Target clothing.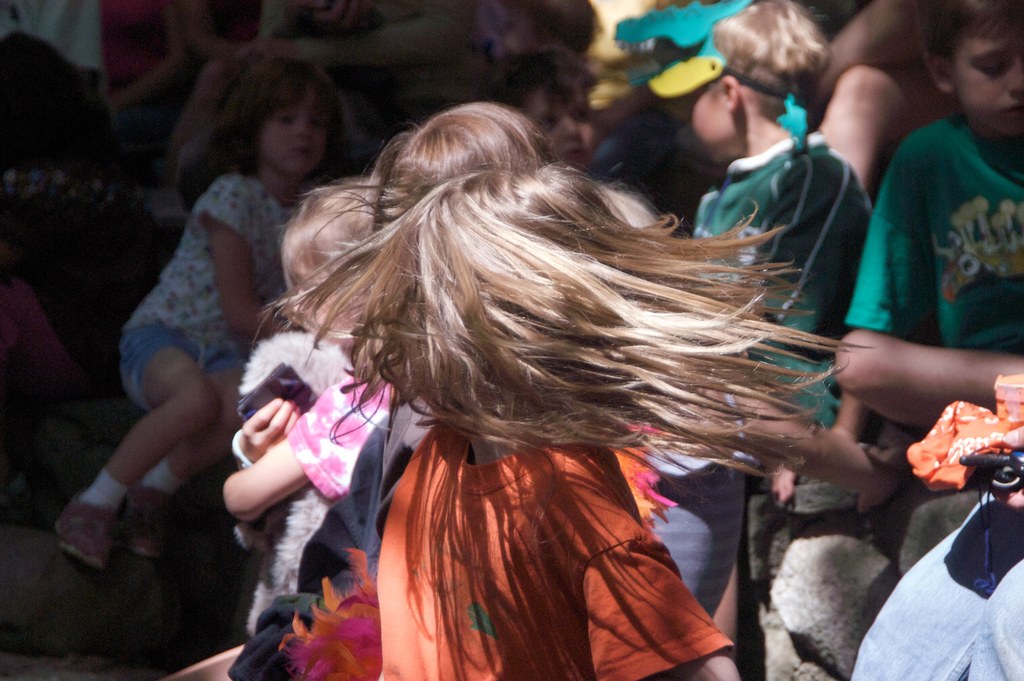
Target region: left=644, top=382, right=762, bottom=625.
